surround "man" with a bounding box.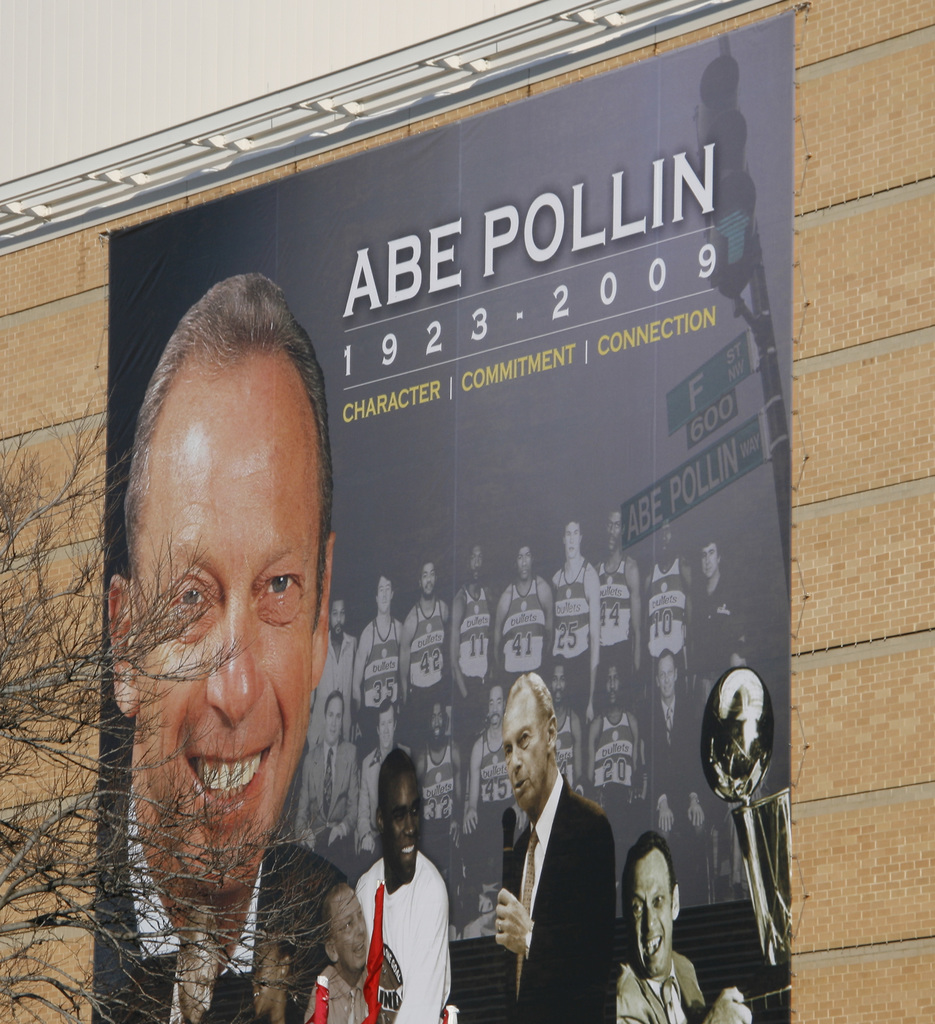
rect(453, 667, 513, 856).
